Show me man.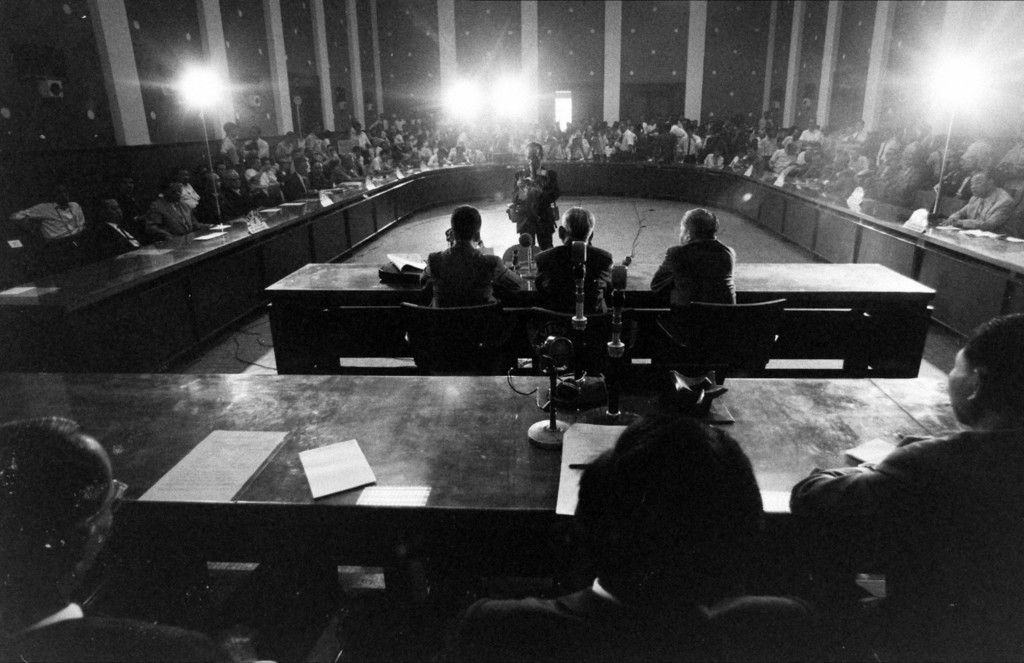
man is here: 305, 124, 321, 162.
